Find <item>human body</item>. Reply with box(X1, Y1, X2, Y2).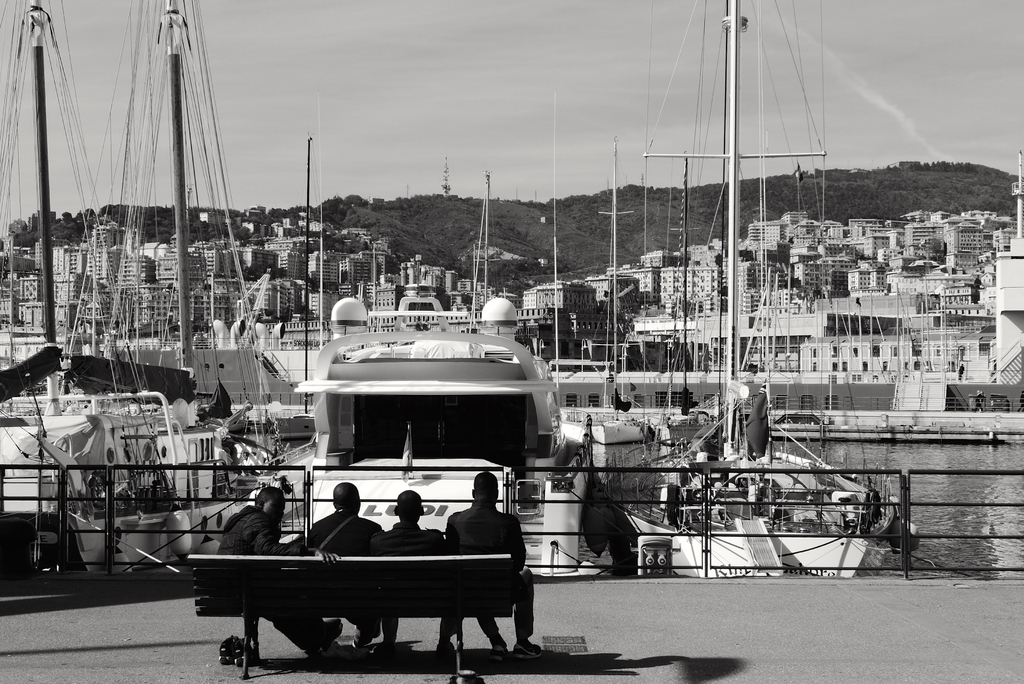
box(371, 518, 447, 659).
